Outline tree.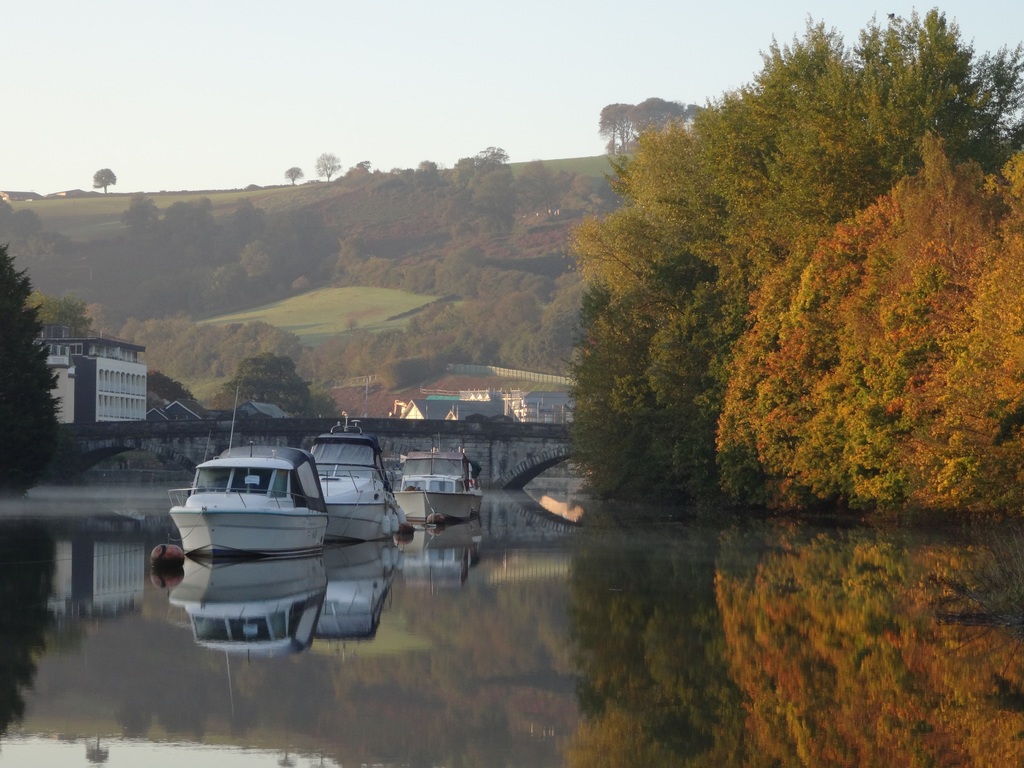
Outline: <region>314, 153, 340, 182</region>.
